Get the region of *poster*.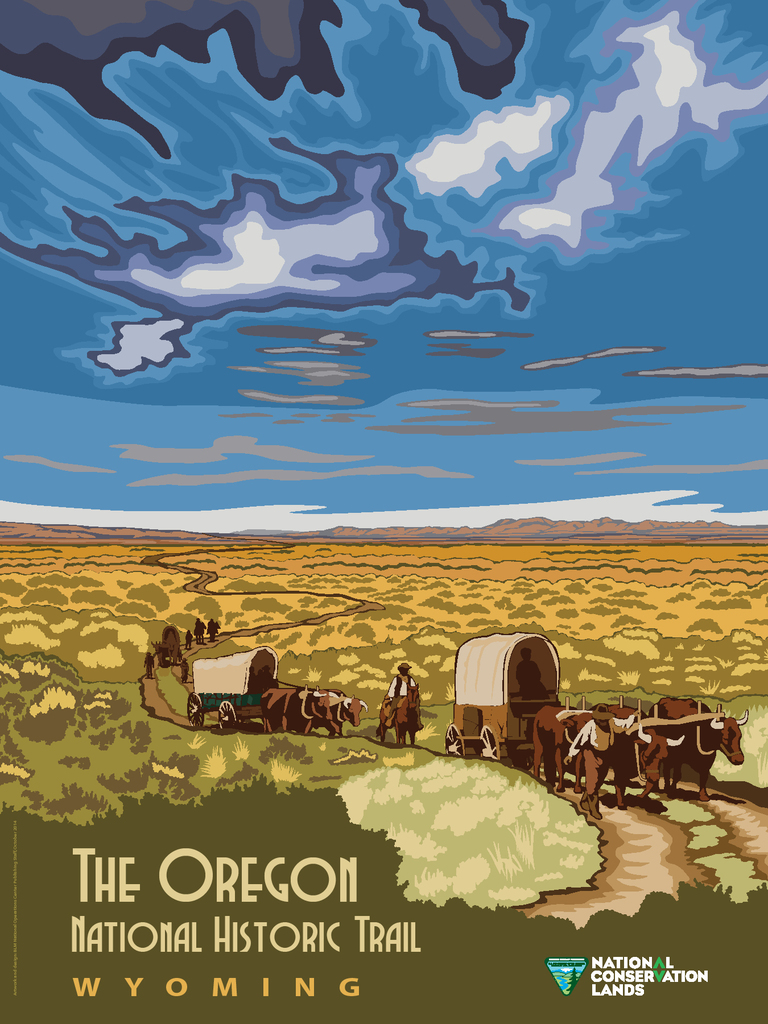
3/0/767/1022.
